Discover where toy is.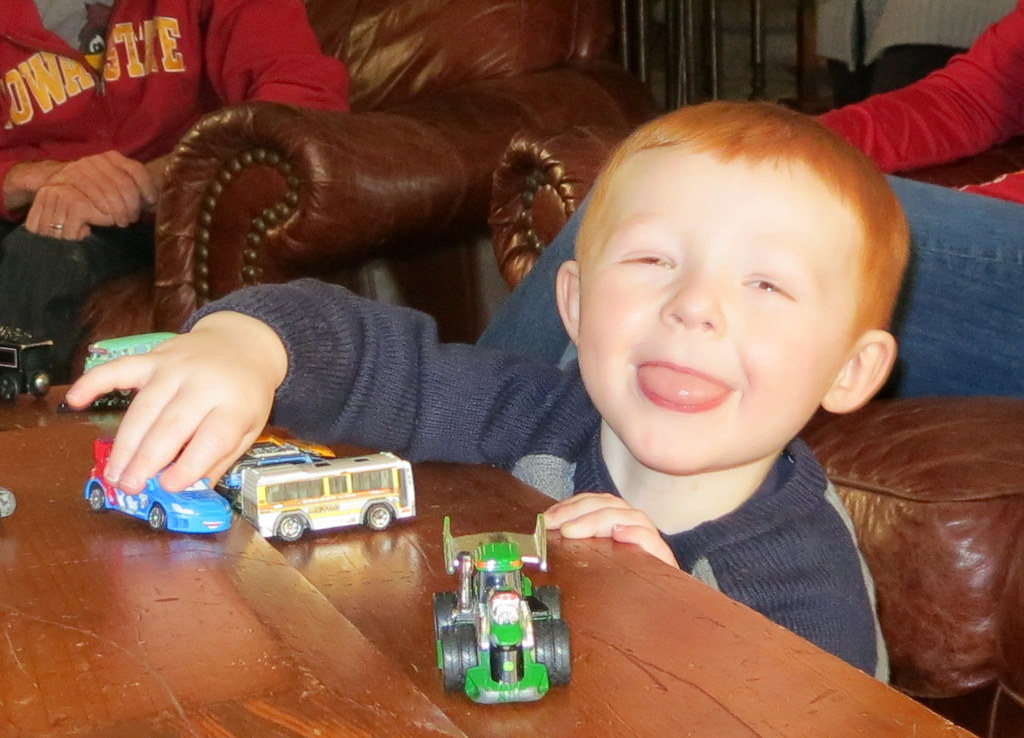
Discovered at region(0, 325, 53, 406).
